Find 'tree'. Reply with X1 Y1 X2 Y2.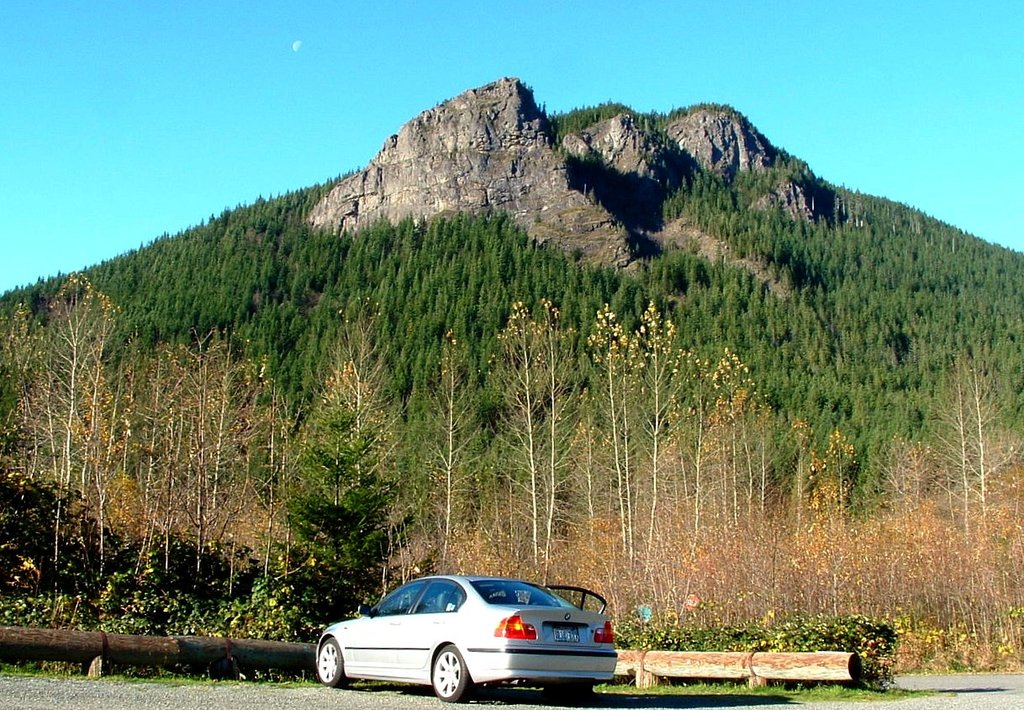
475 278 559 586.
